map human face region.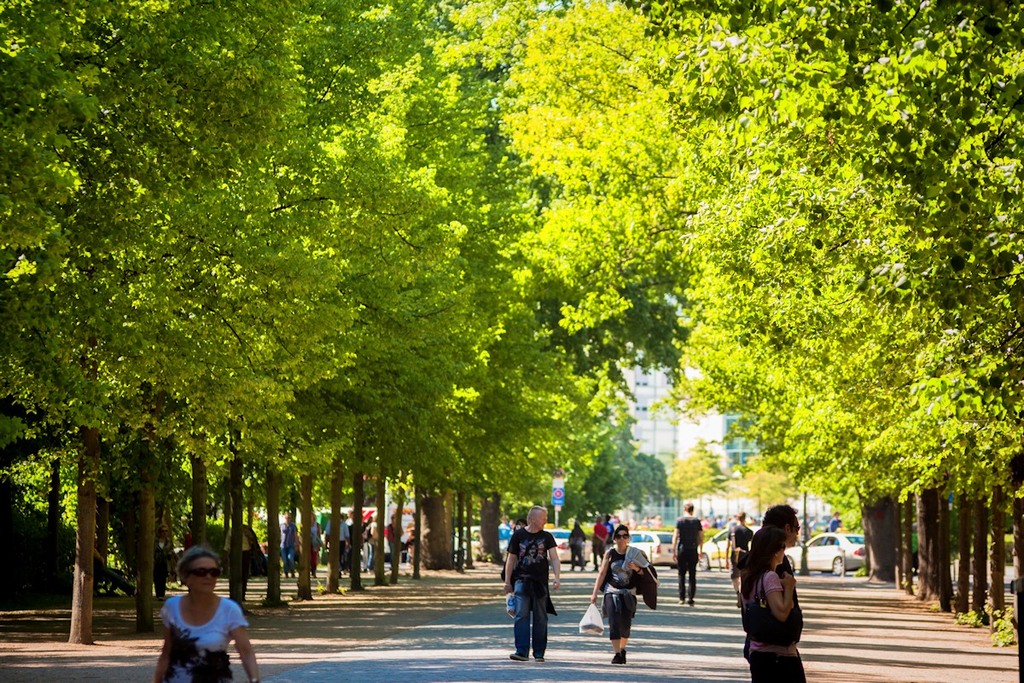
Mapped to left=186, top=553, right=215, bottom=593.
